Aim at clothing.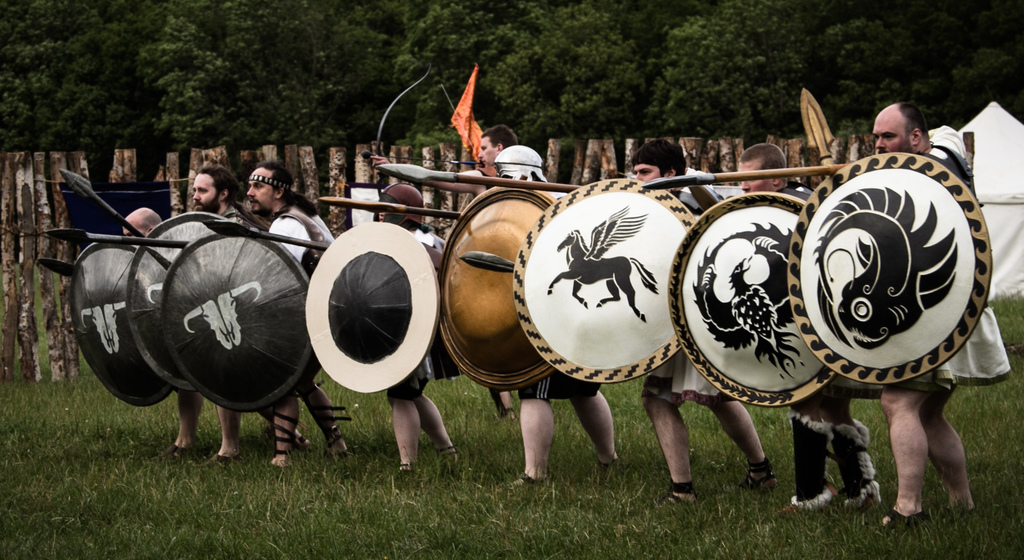
Aimed at rect(271, 205, 330, 387).
